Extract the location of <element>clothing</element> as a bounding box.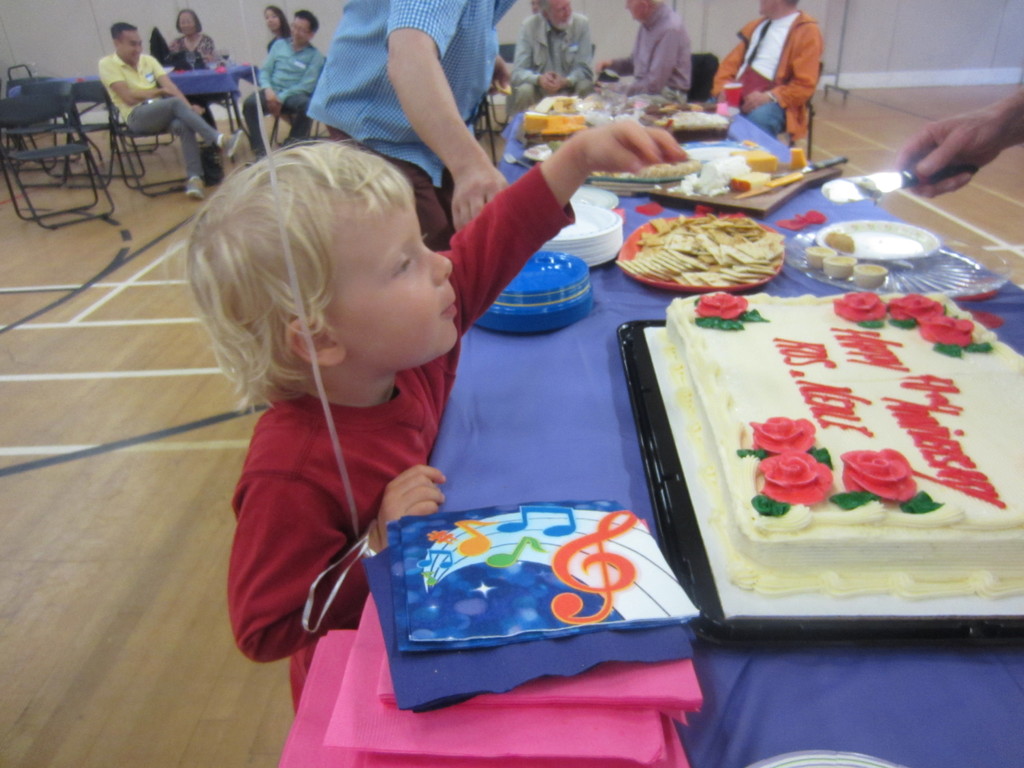
pyautogui.locateOnScreen(513, 6, 593, 124).
